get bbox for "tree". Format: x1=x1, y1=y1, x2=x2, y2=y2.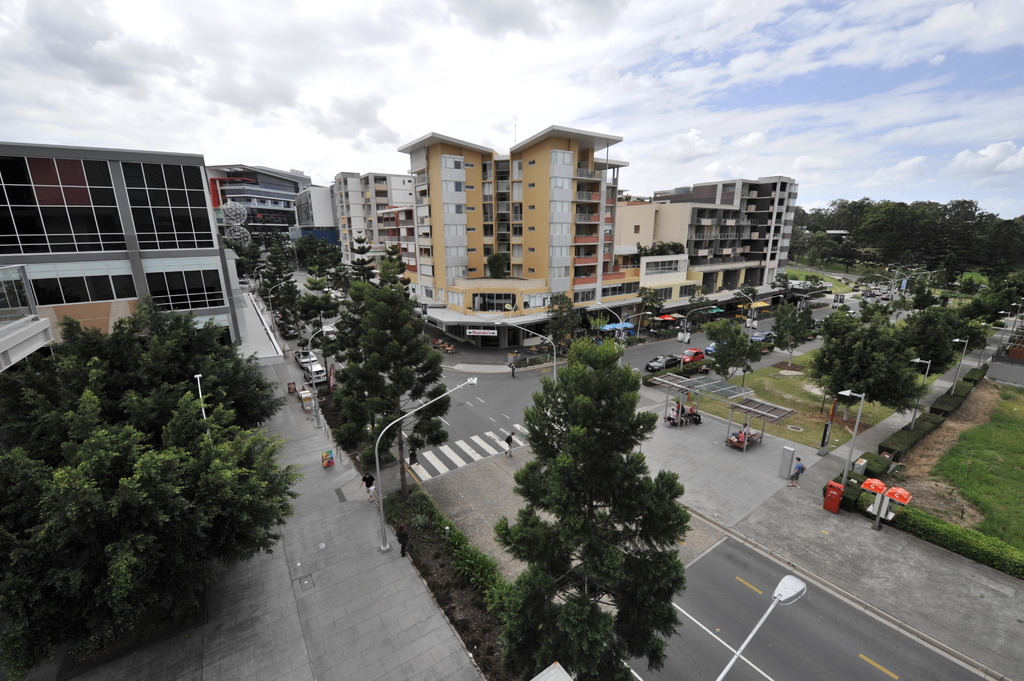
x1=331, y1=267, x2=365, y2=451.
